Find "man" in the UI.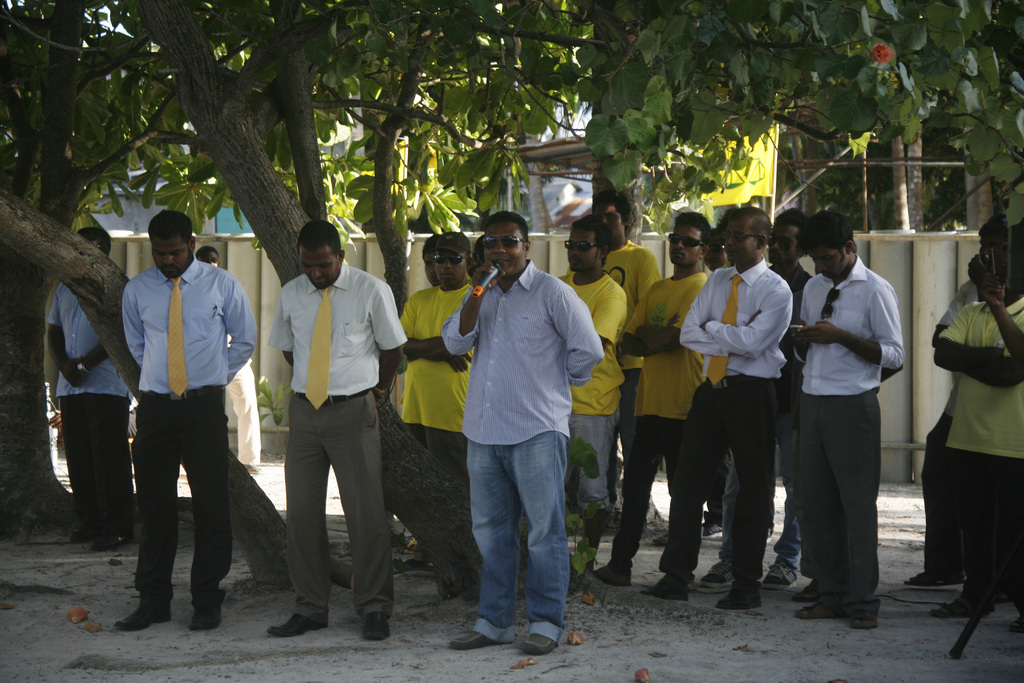
UI element at <region>396, 235, 477, 472</region>.
